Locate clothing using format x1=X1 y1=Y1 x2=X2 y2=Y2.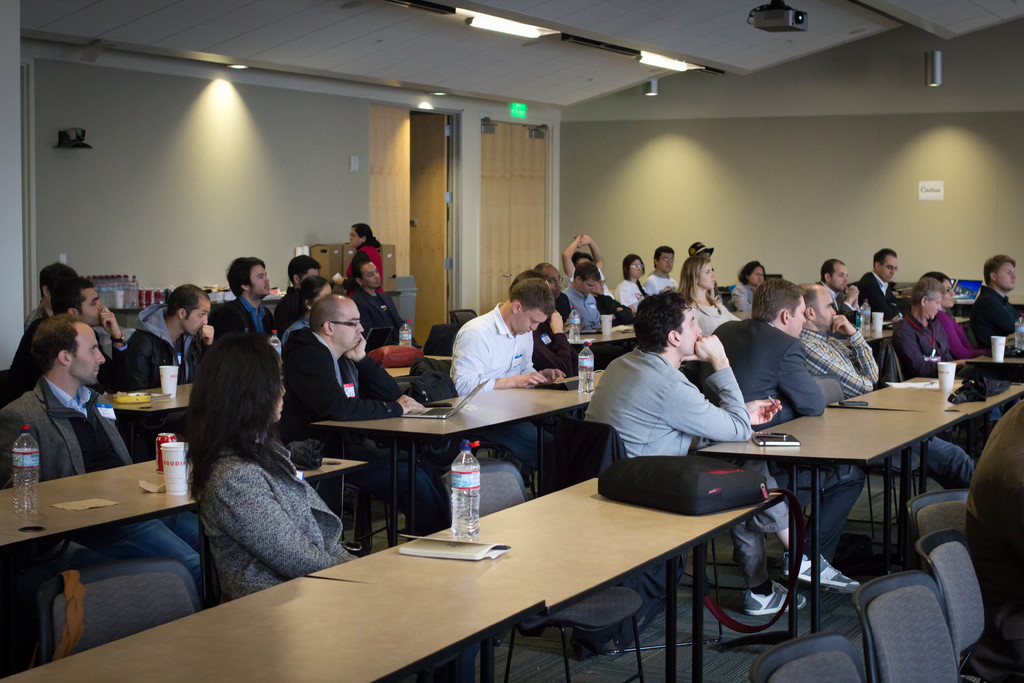
x1=214 y1=294 x2=271 y2=343.
